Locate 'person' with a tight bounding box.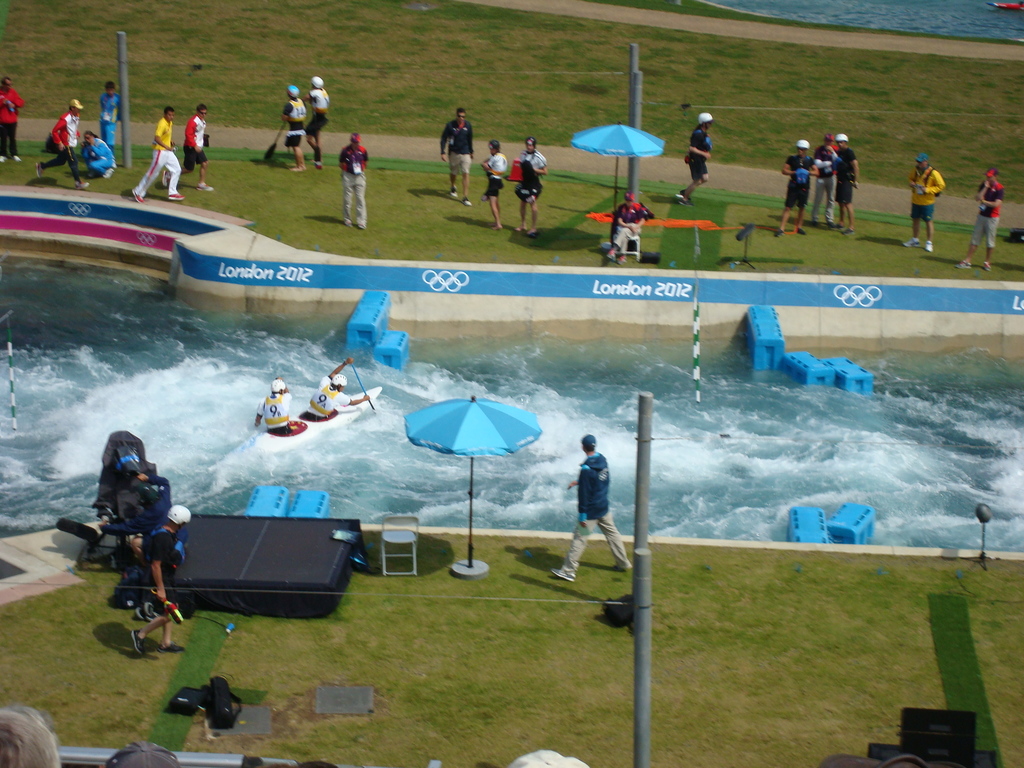
(left=562, top=426, right=623, bottom=599).
